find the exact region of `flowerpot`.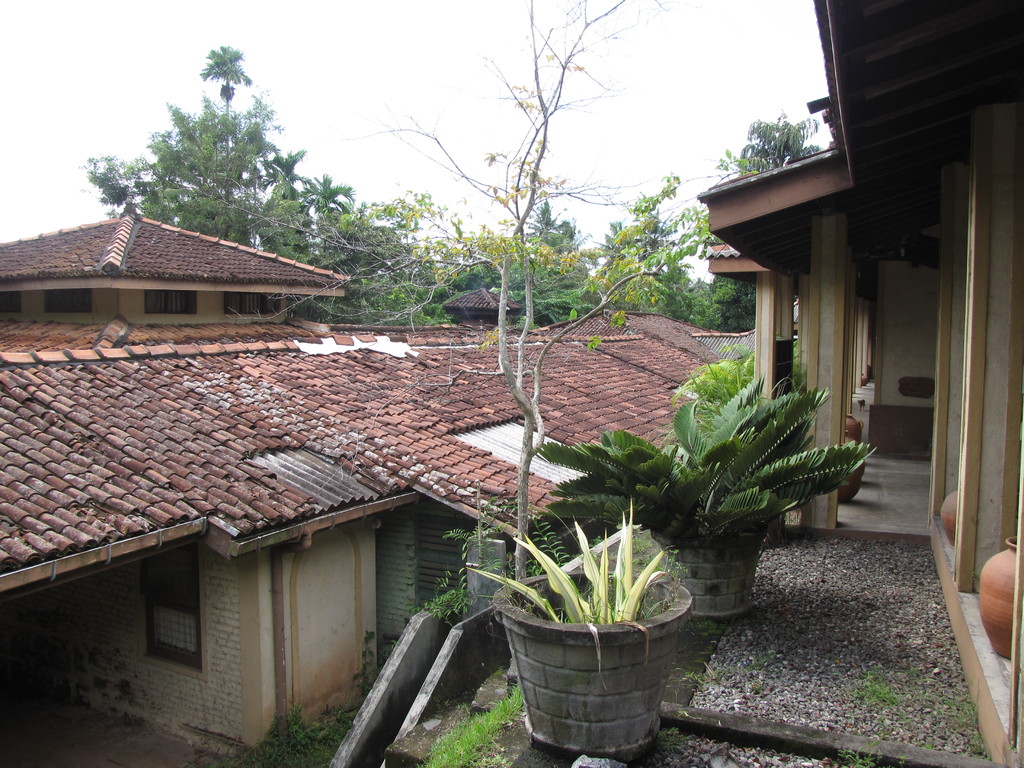
Exact region: (left=650, top=524, right=767, bottom=621).
